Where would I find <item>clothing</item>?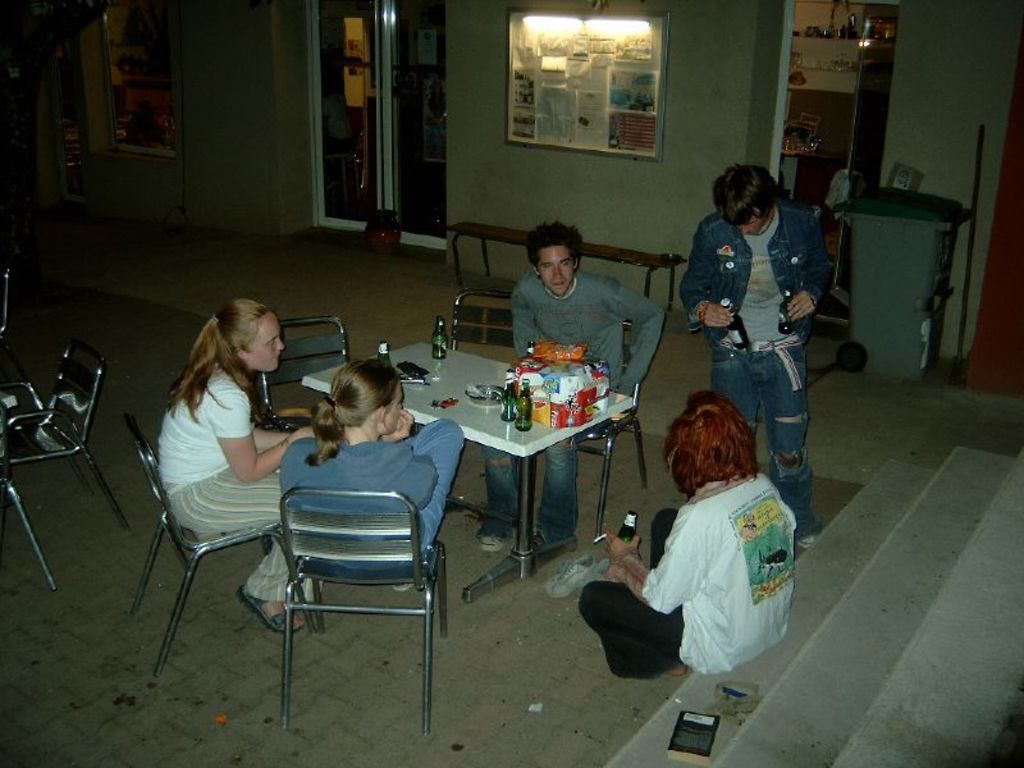
At [x1=680, y1=197, x2=831, y2=535].
